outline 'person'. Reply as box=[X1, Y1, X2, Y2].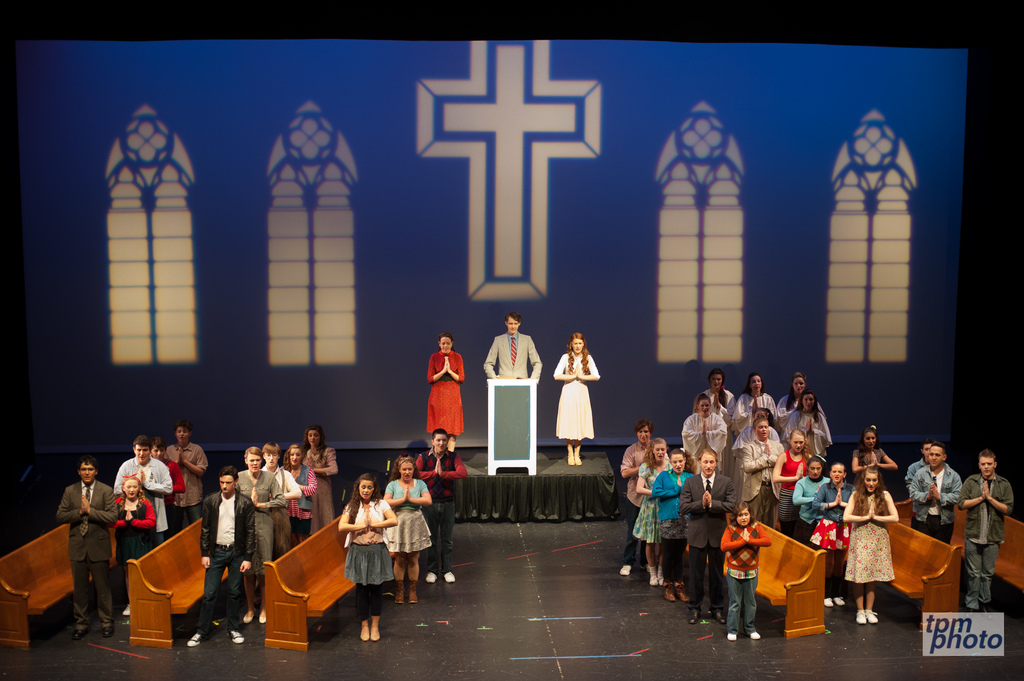
box=[737, 406, 778, 445].
